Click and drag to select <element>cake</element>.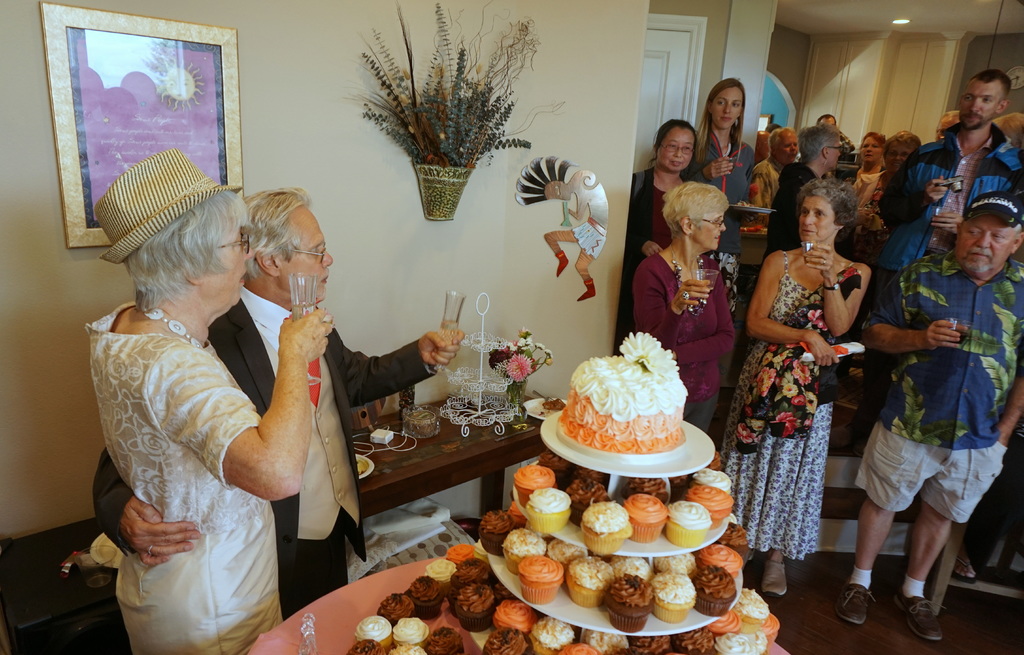
Selection: (558,330,687,454).
